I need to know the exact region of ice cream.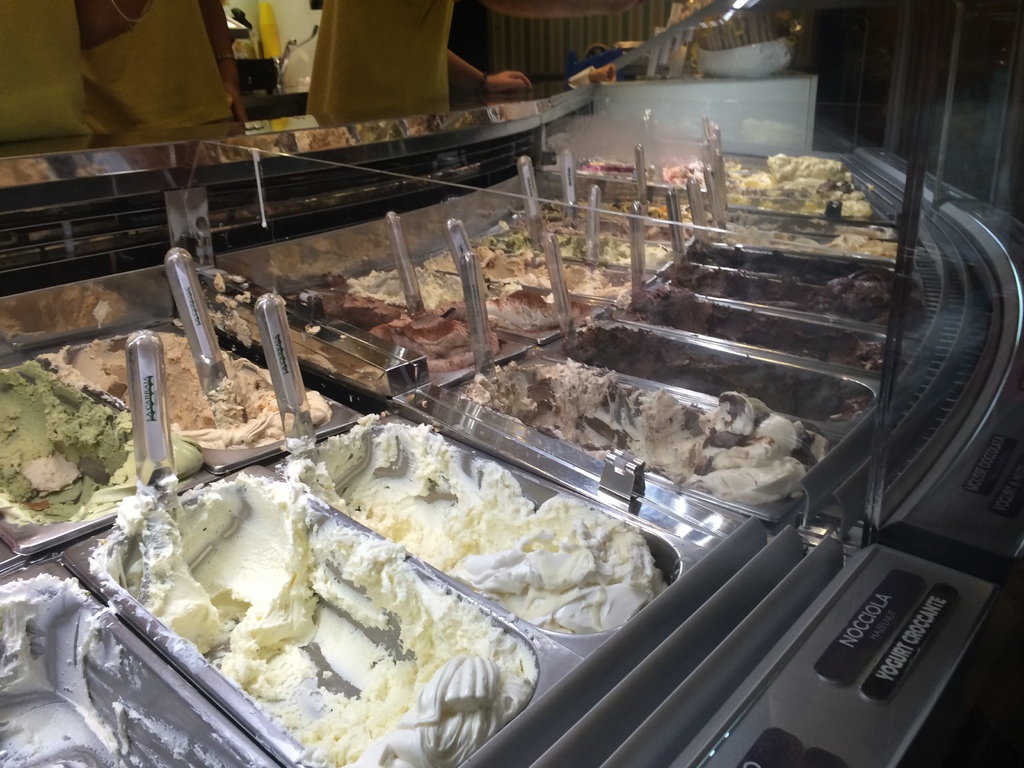
Region: <box>359,261,584,339</box>.
